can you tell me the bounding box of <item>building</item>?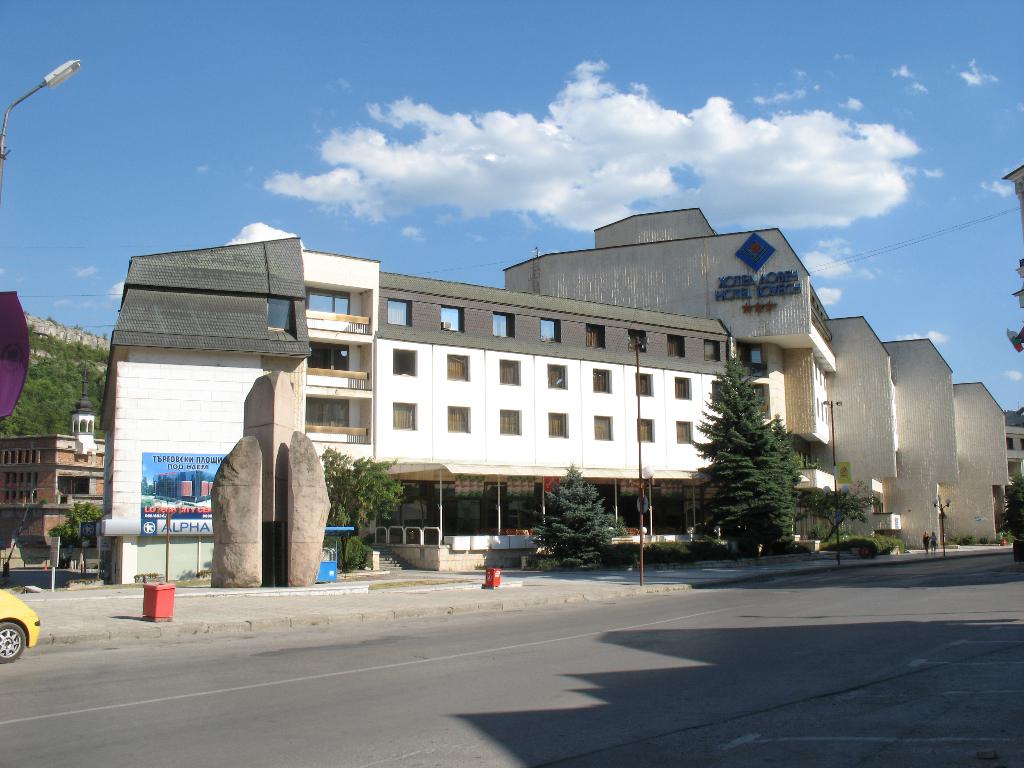
crop(105, 205, 1023, 582).
